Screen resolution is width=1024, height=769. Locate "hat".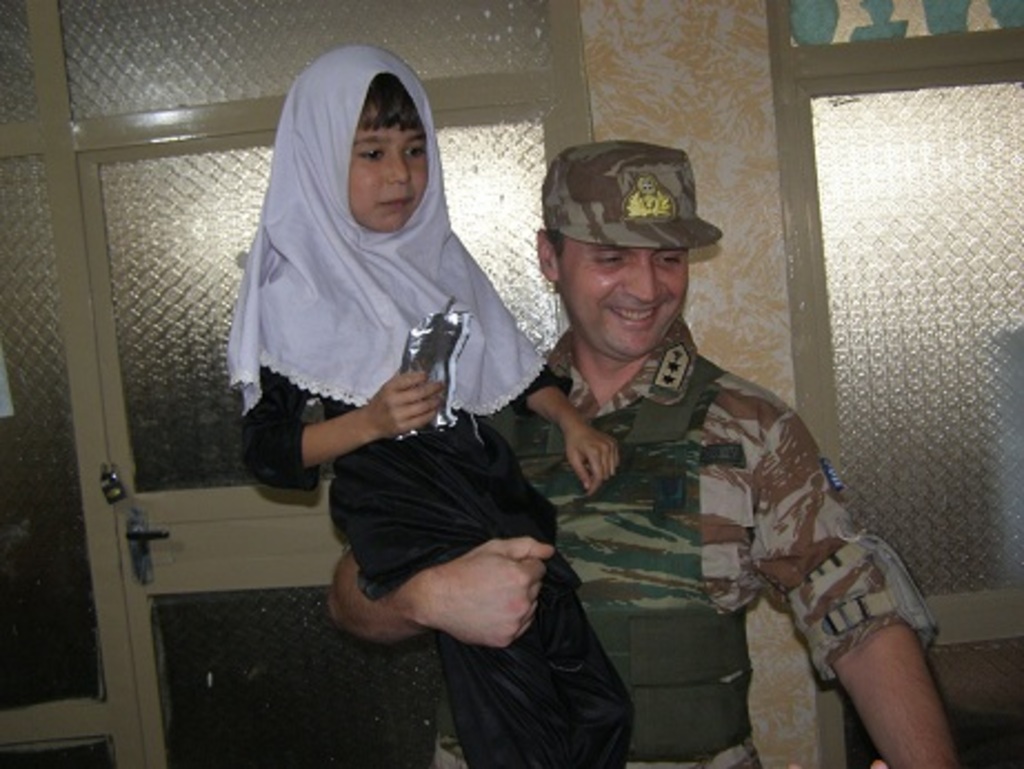
box(535, 138, 724, 258).
